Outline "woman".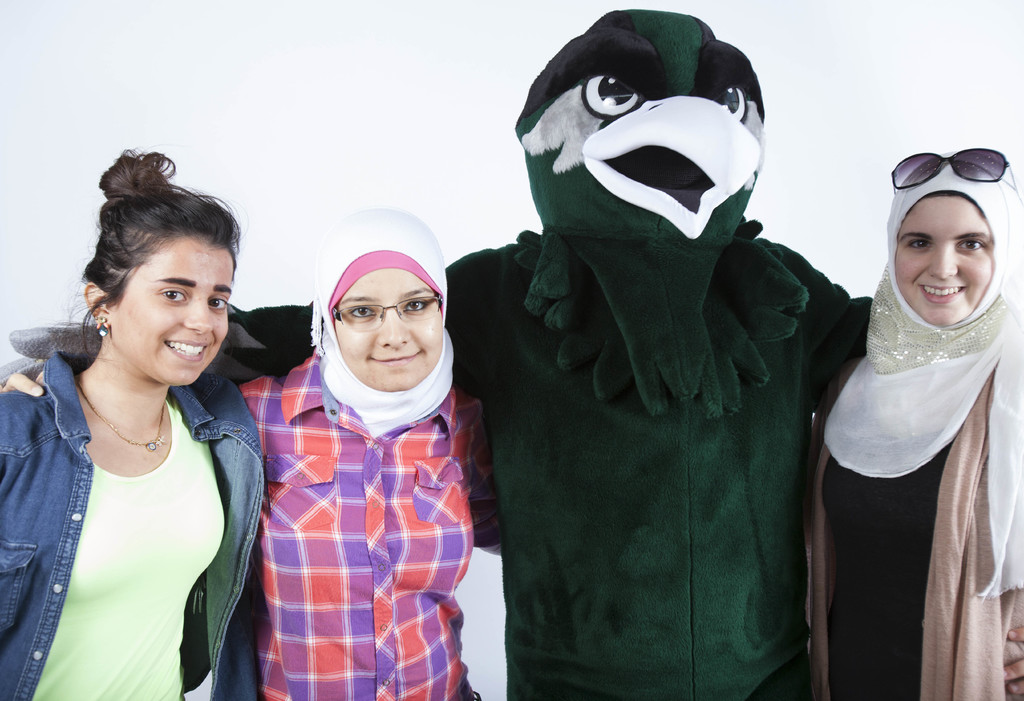
Outline: pyautogui.locateOnScreen(0, 204, 497, 700).
